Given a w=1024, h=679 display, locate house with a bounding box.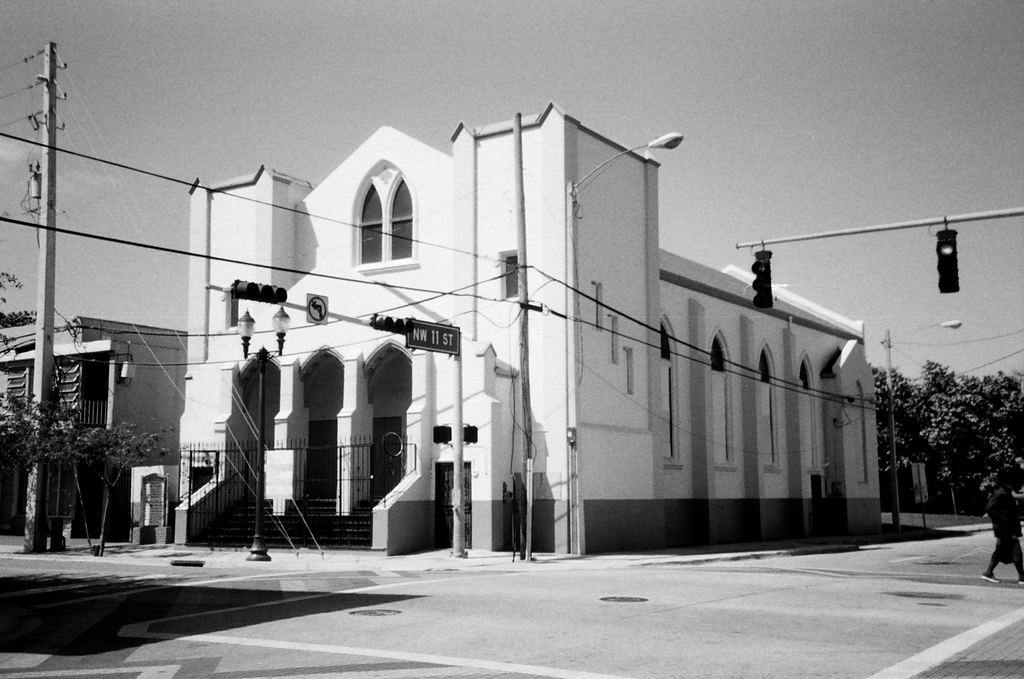
Located: rect(434, 116, 649, 554).
